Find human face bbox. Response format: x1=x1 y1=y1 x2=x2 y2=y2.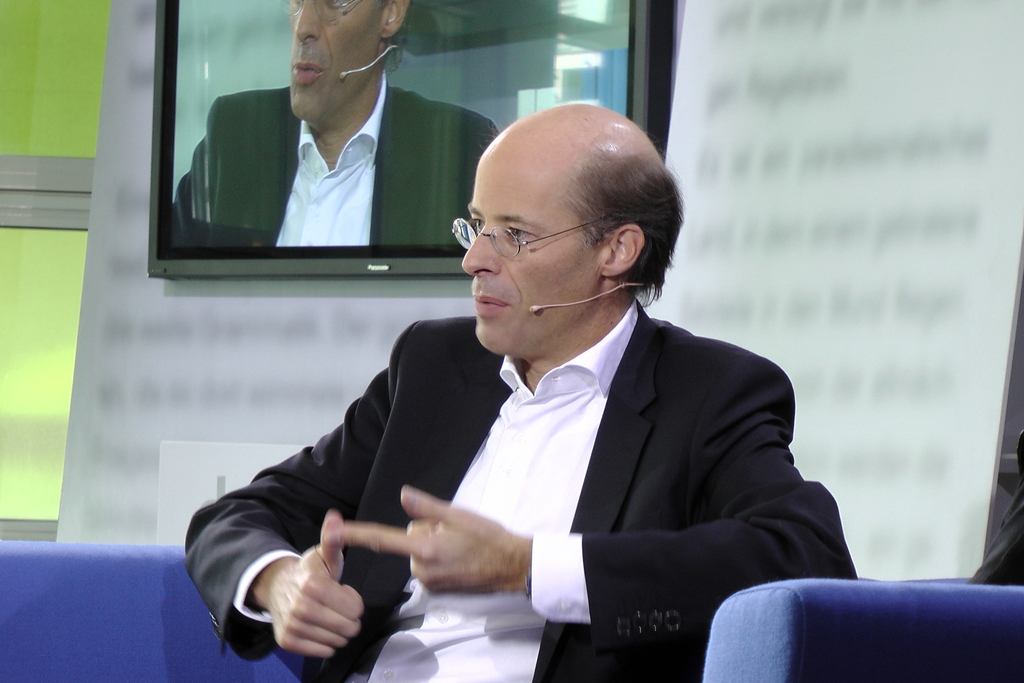
x1=468 y1=150 x2=591 y2=359.
